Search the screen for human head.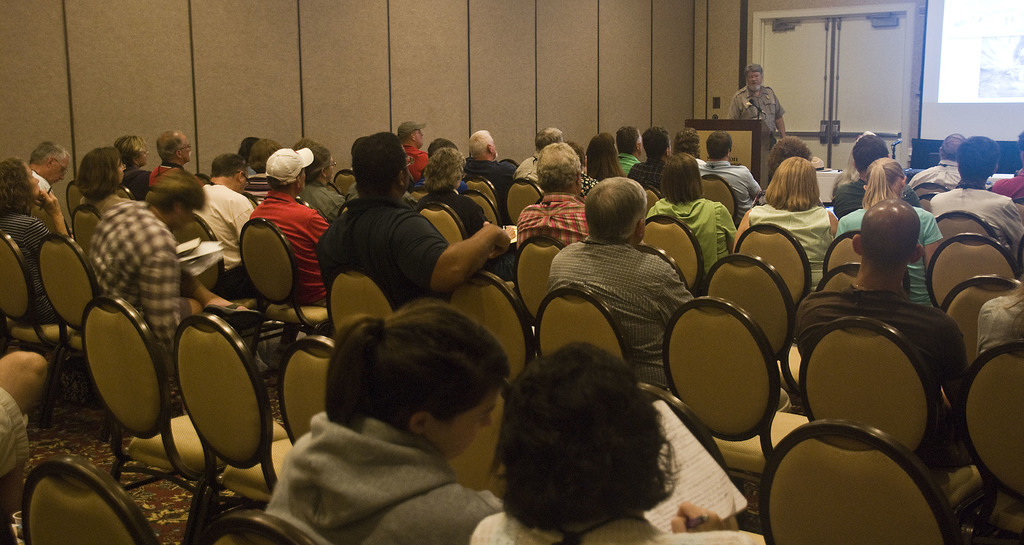
Found at Rect(488, 343, 677, 532).
